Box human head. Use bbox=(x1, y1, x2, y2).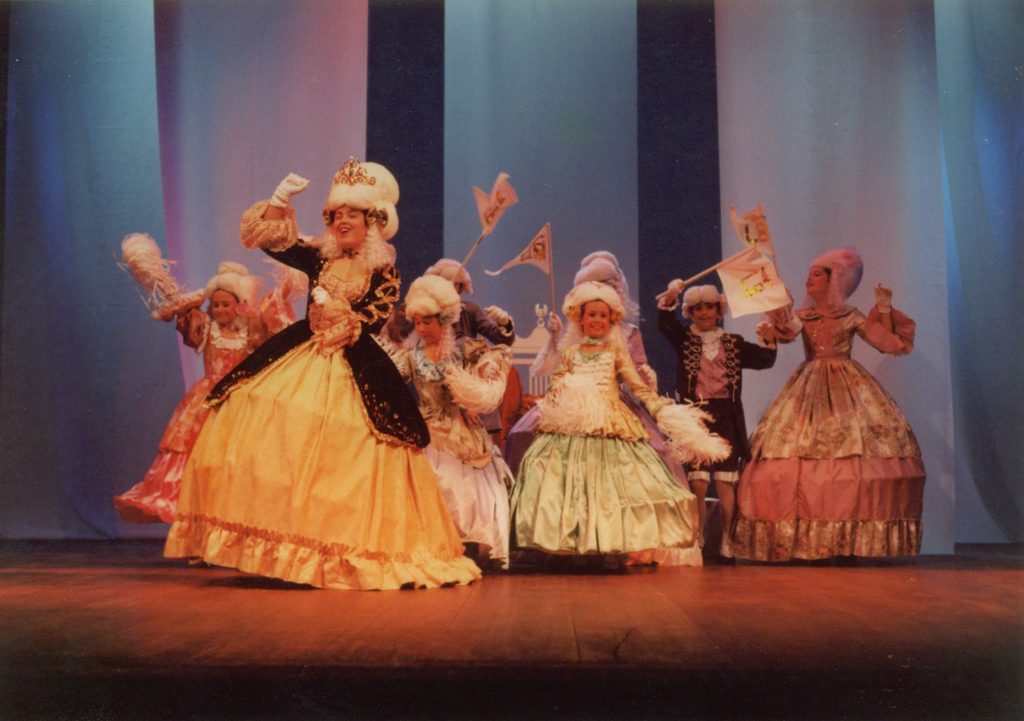
bbox=(421, 256, 472, 295).
